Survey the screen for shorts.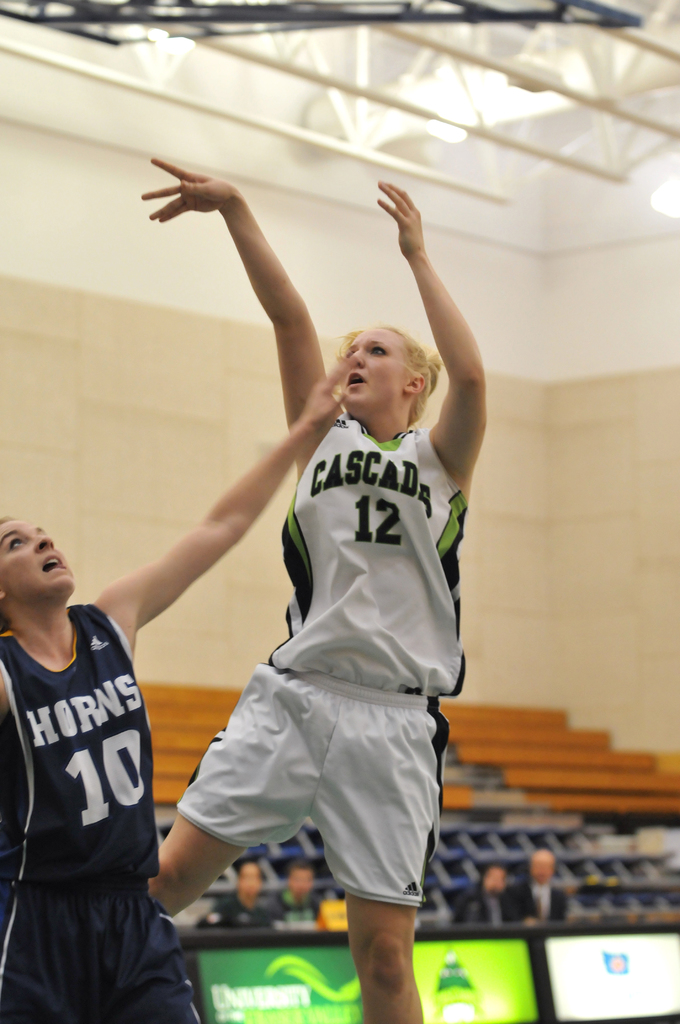
Survey found: left=186, top=652, right=450, bottom=926.
